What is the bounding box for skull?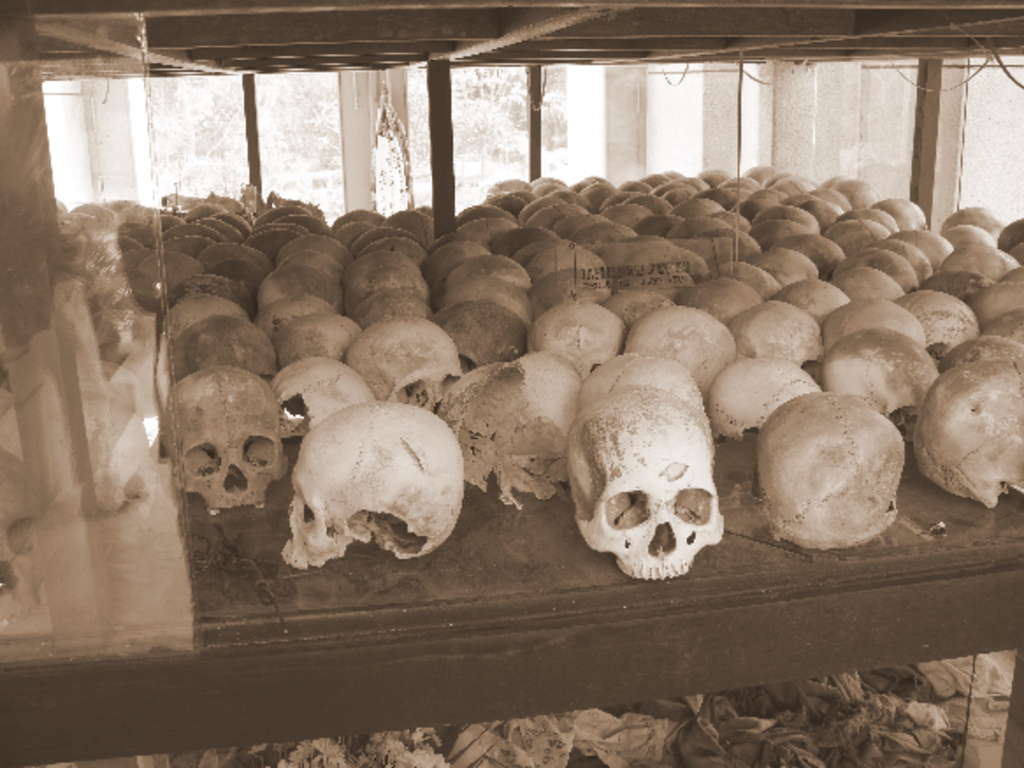
l=269, t=235, r=346, b=278.
